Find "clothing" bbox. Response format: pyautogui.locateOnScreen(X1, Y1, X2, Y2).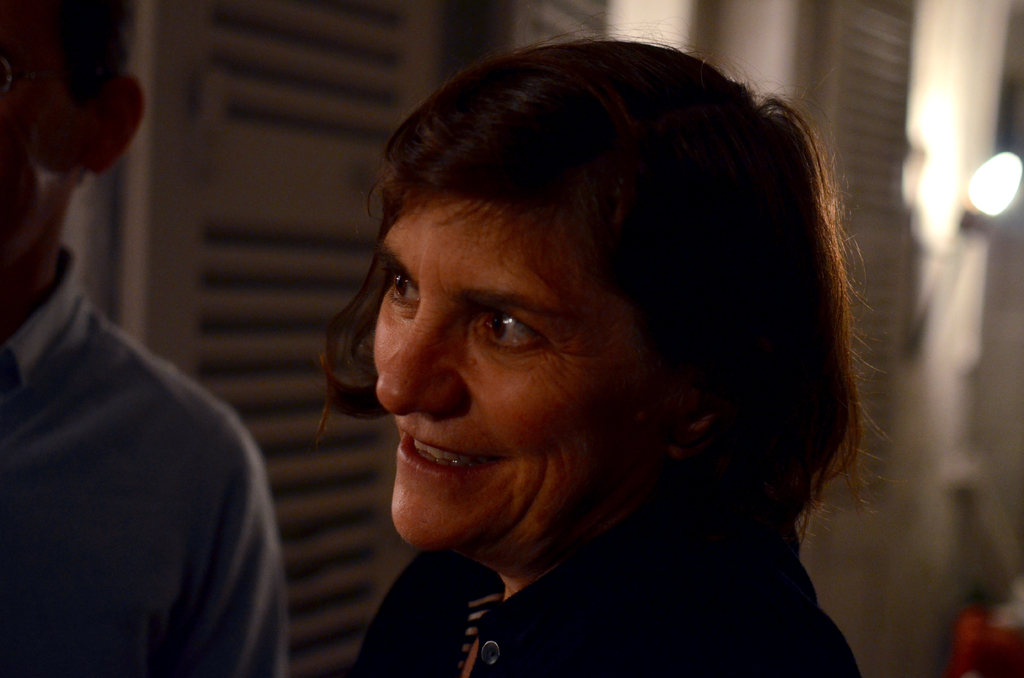
pyautogui.locateOnScreen(349, 532, 868, 677).
